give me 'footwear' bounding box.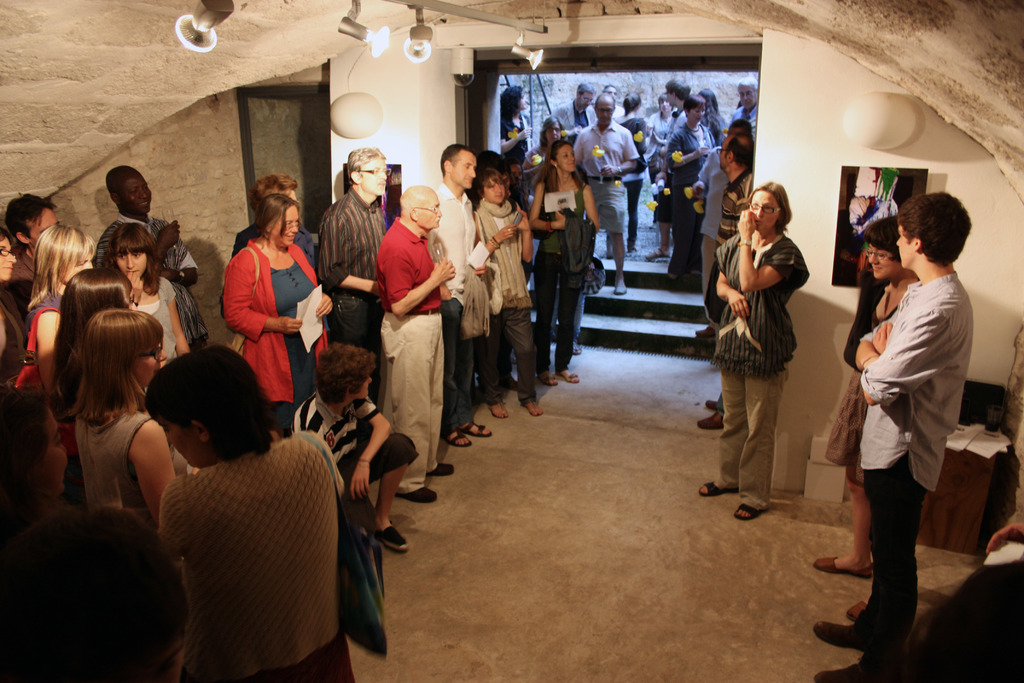
{"x1": 392, "y1": 486, "x2": 438, "y2": 502}.
